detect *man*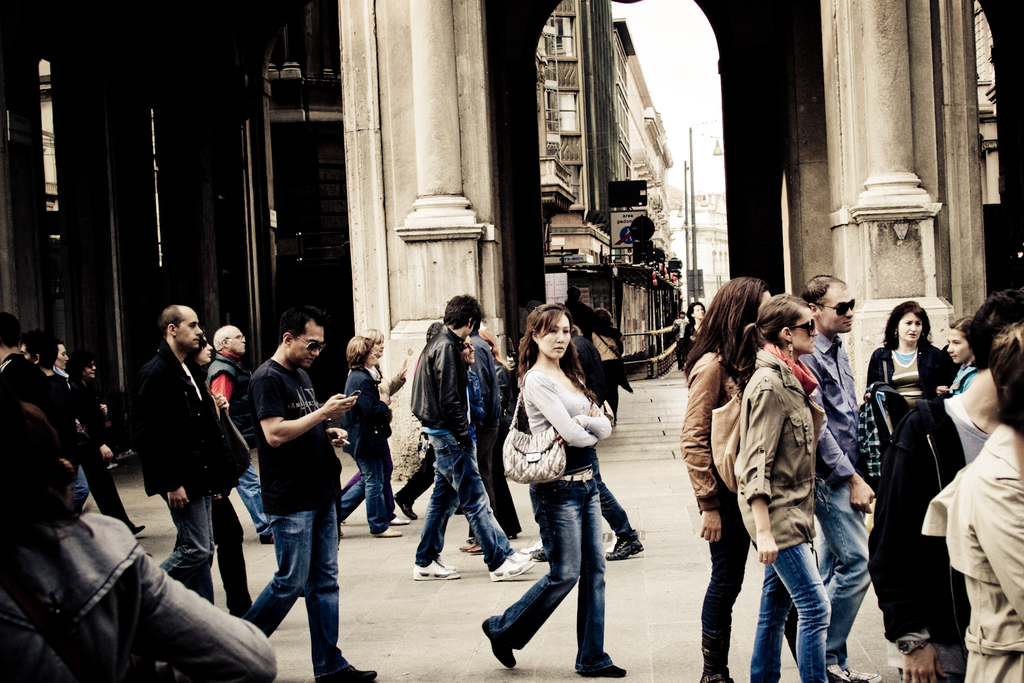
{"left": 243, "top": 293, "right": 378, "bottom": 682}
